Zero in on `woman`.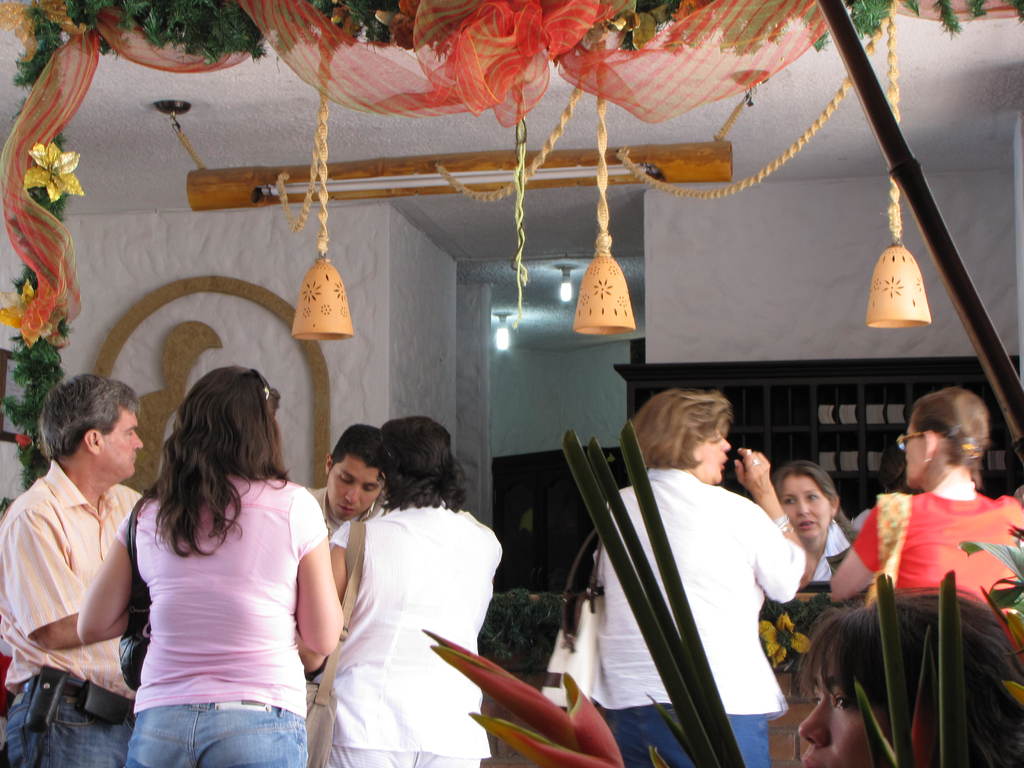
Zeroed in: (775,460,856,597).
